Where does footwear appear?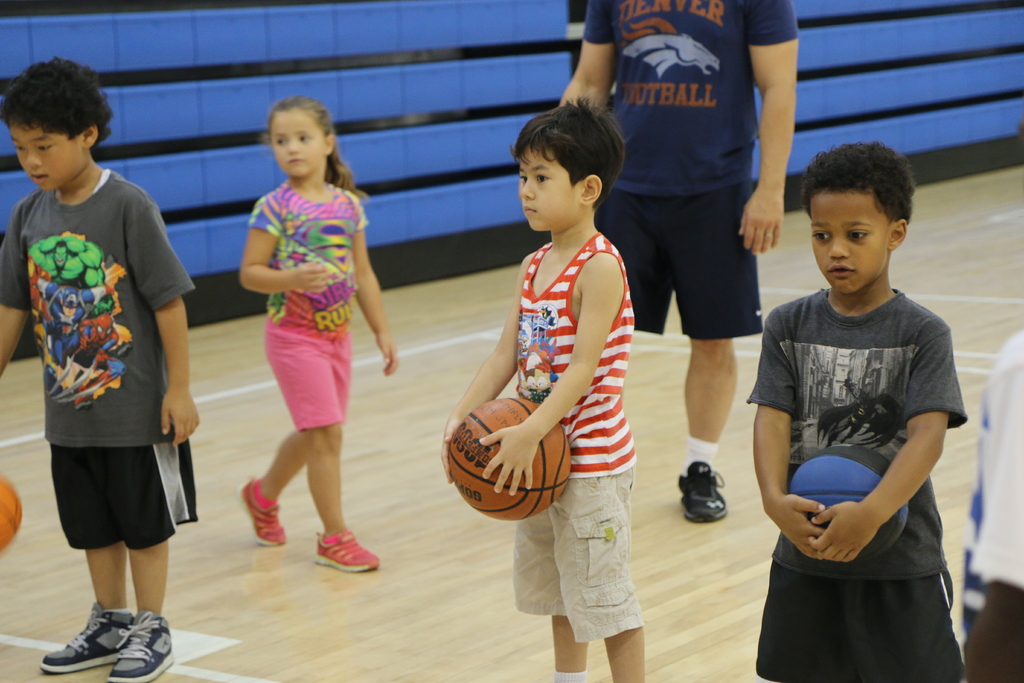
Appears at 671/459/727/522.
